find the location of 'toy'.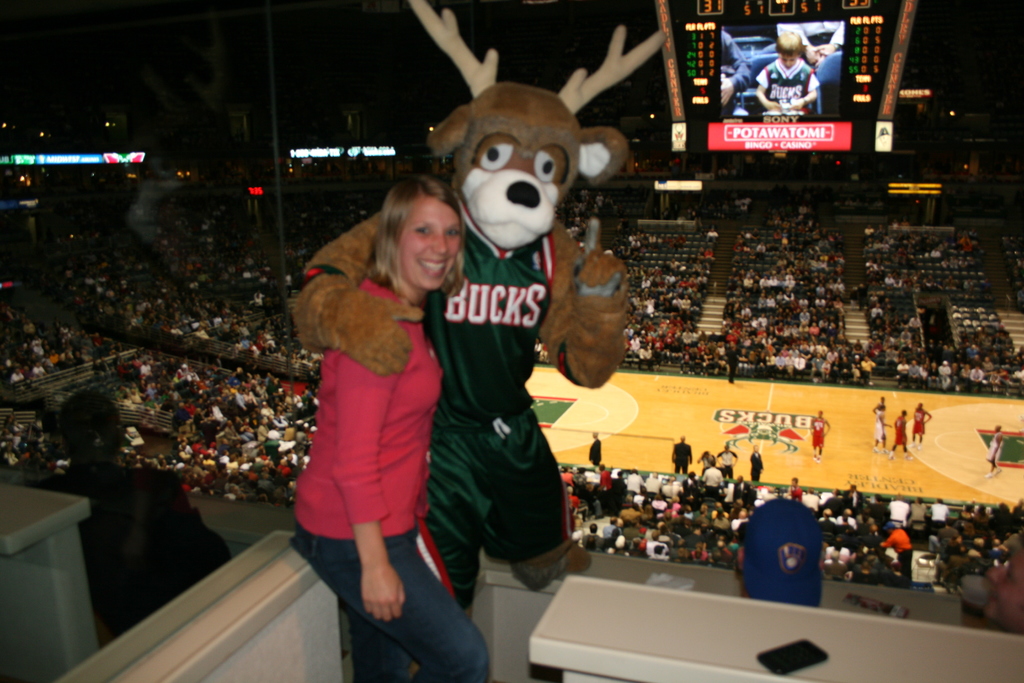
Location: [x1=391, y1=81, x2=636, y2=580].
